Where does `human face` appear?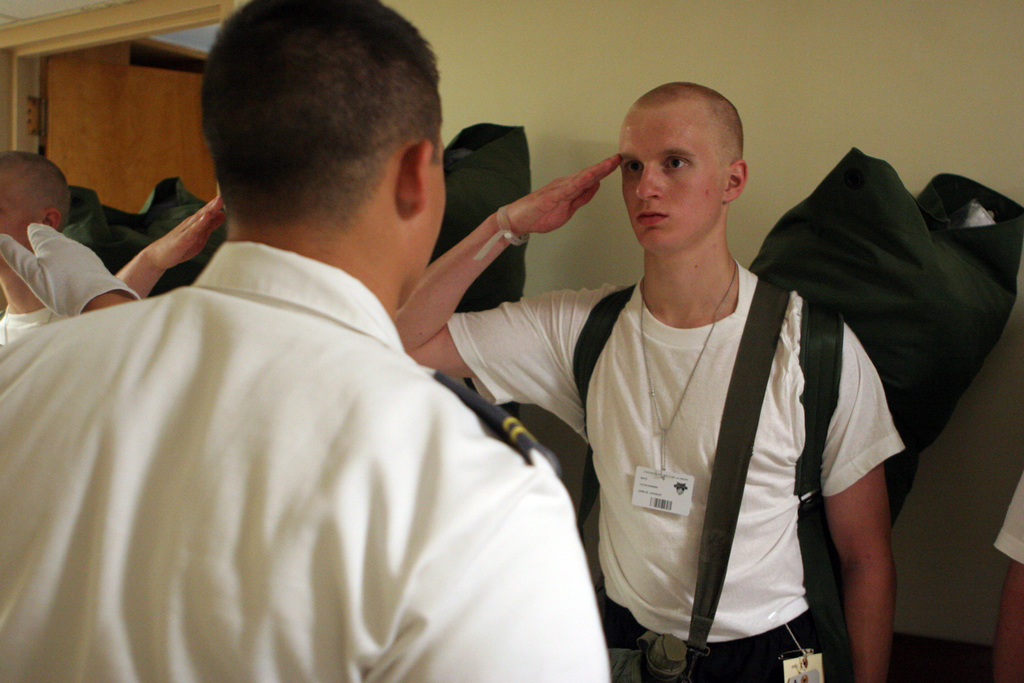
Appears at region(619, 105, 729, 251).
